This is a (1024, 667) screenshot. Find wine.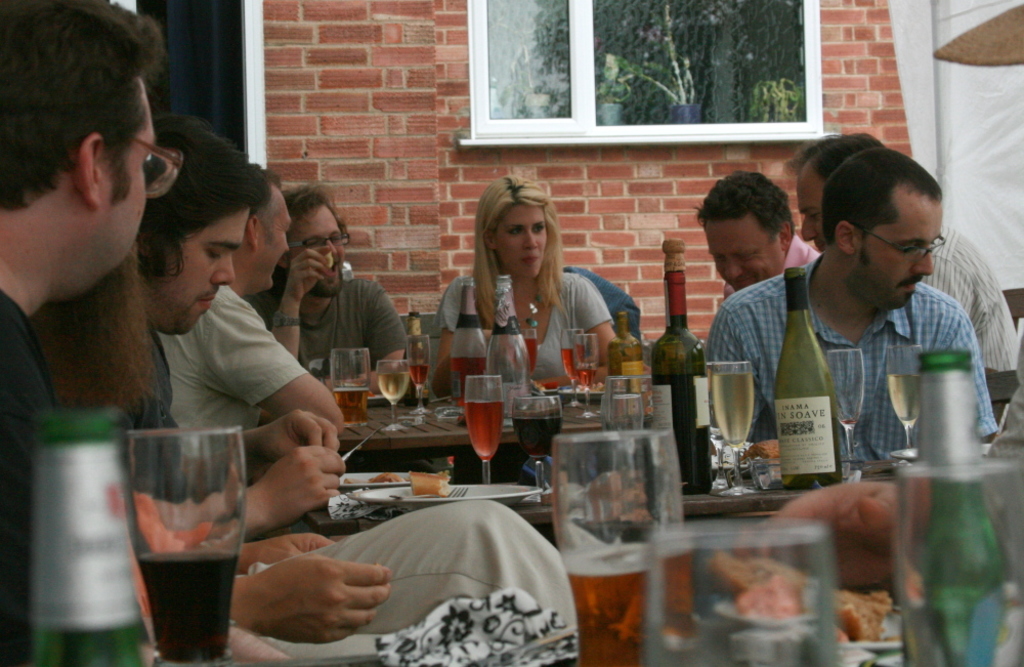
Bounding box: (left=892, top=343, right=1020, bottom=666).
